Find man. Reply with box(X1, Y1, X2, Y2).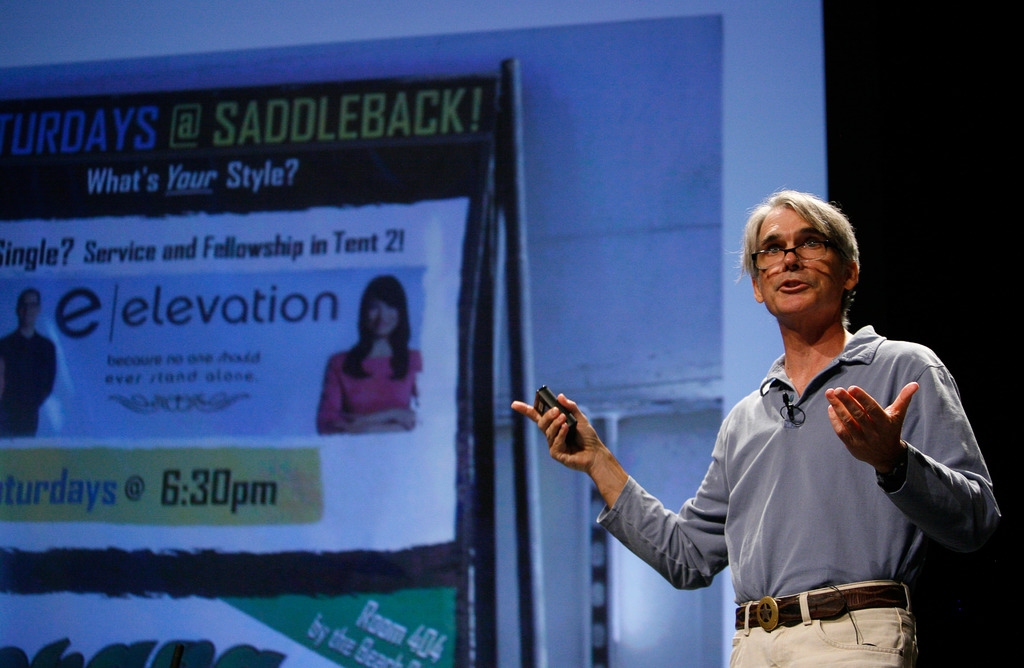
box(488, 191, 1005, 667).
